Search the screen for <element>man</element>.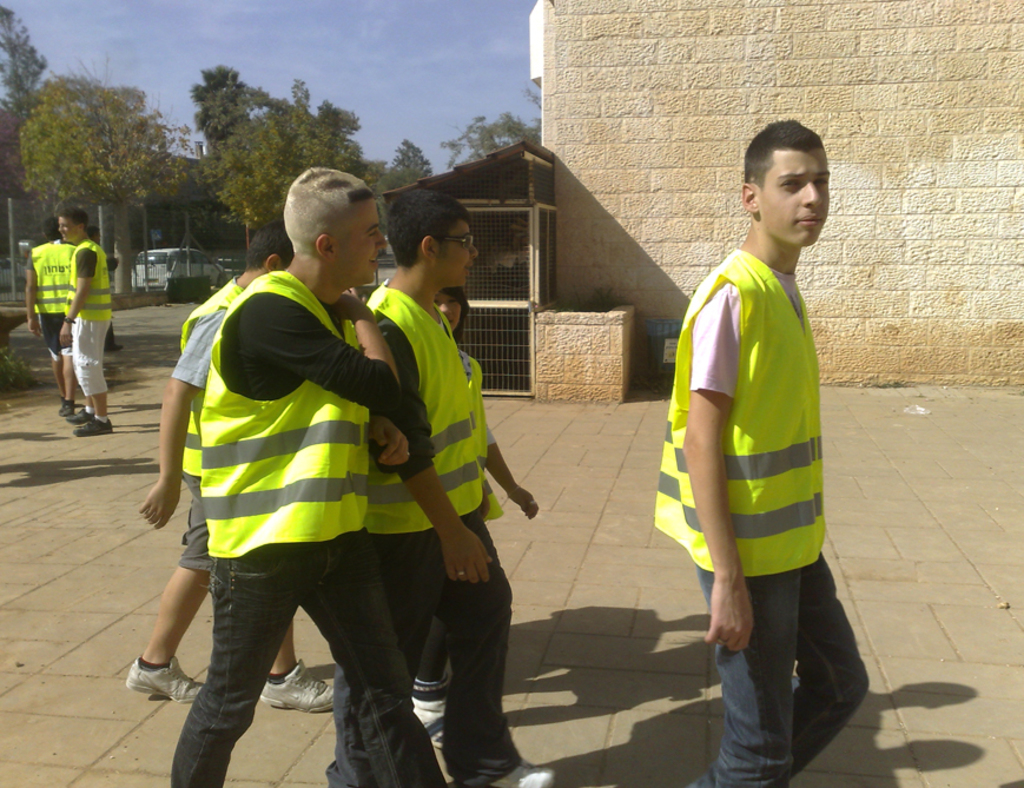
Found at 169, 166, 444, 787.
